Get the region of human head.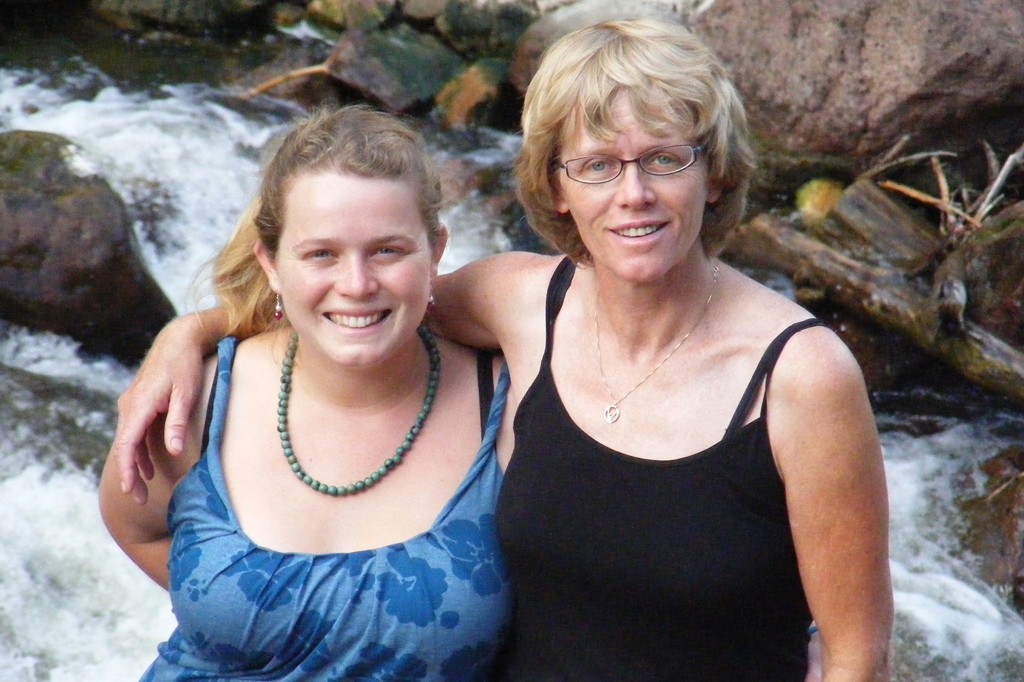
box(515, 10, 758, 274).
